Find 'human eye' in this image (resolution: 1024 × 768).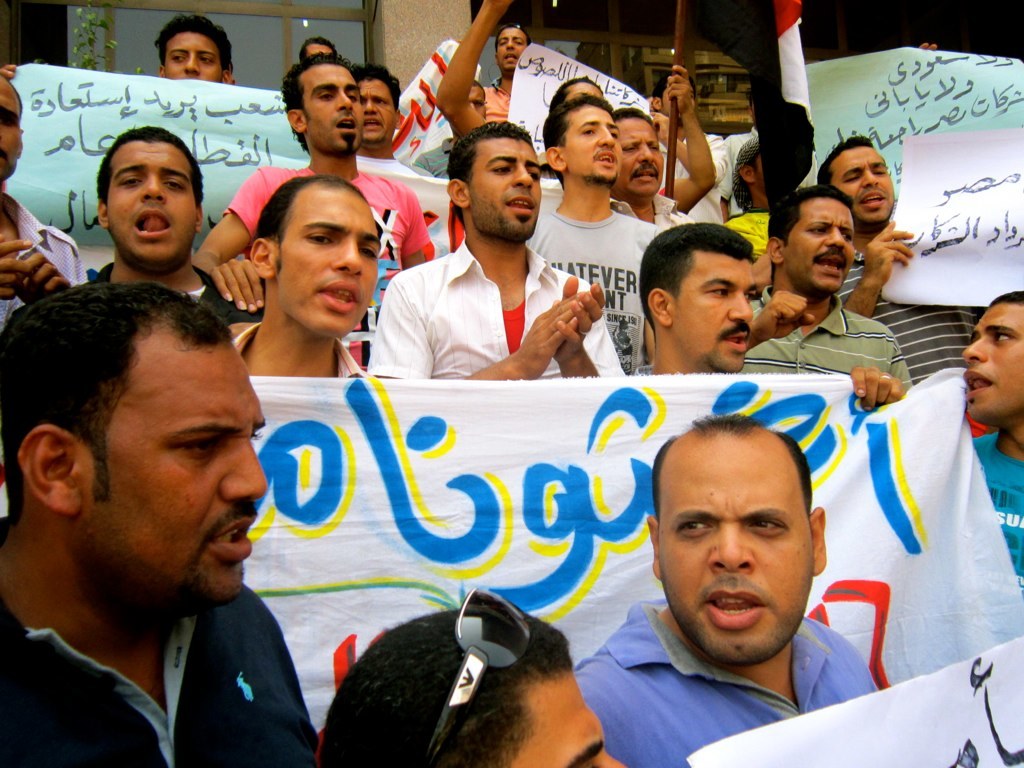
116 172 142 188.
